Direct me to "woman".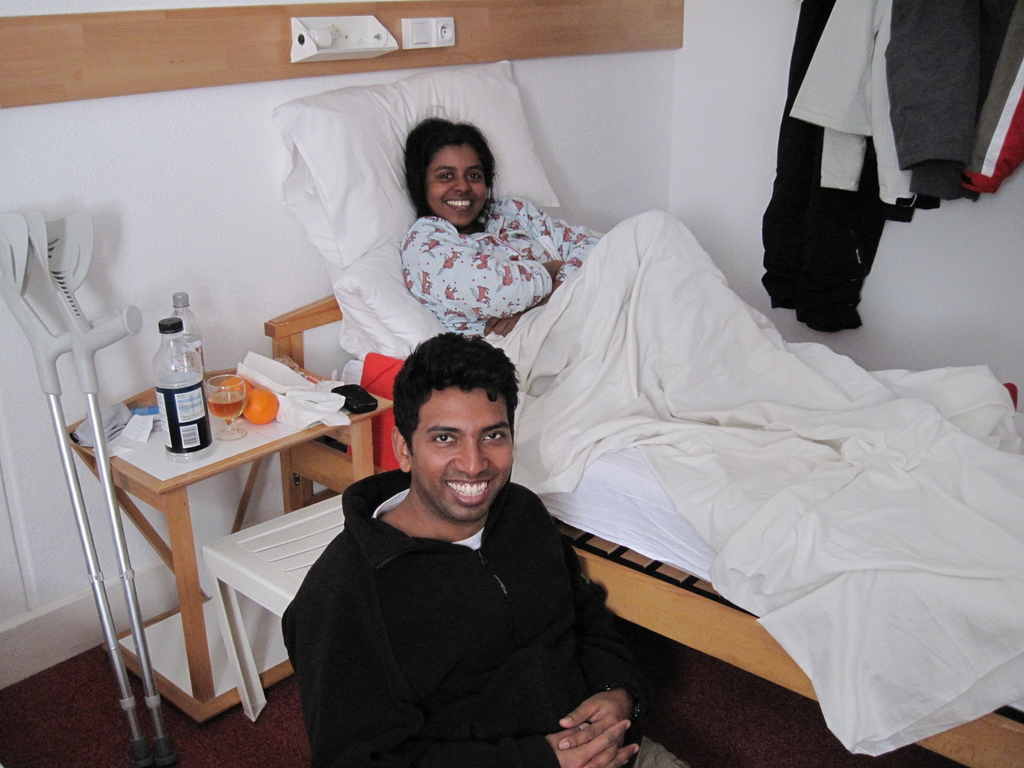
Direction: detection(397, 111, 854, 408).
